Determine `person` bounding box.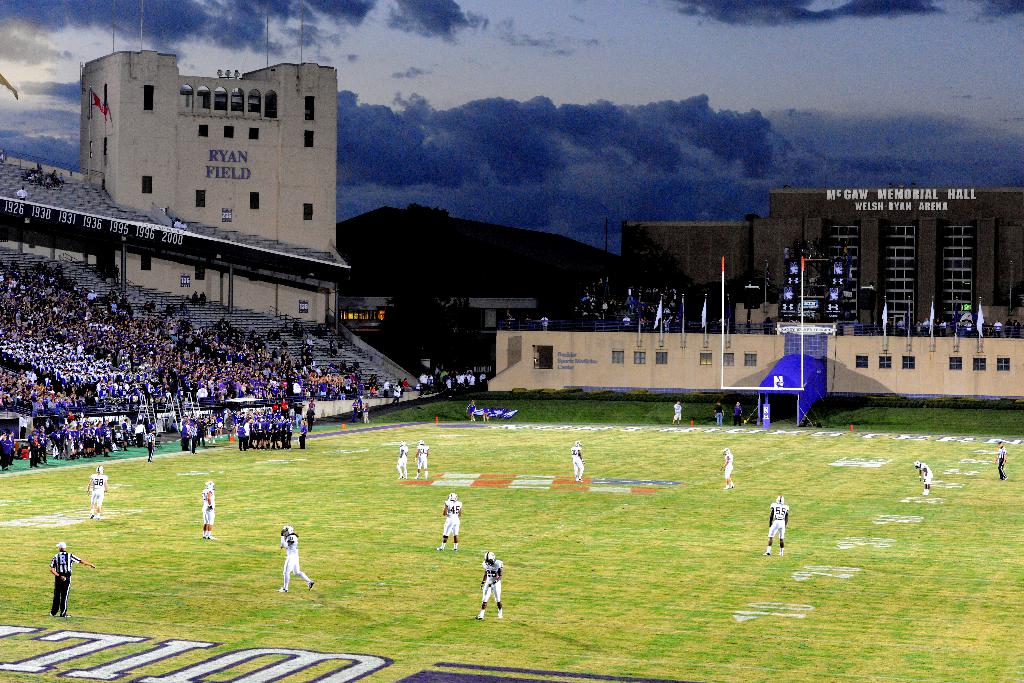
Determined: select_region(671, 397, 681, 420).
